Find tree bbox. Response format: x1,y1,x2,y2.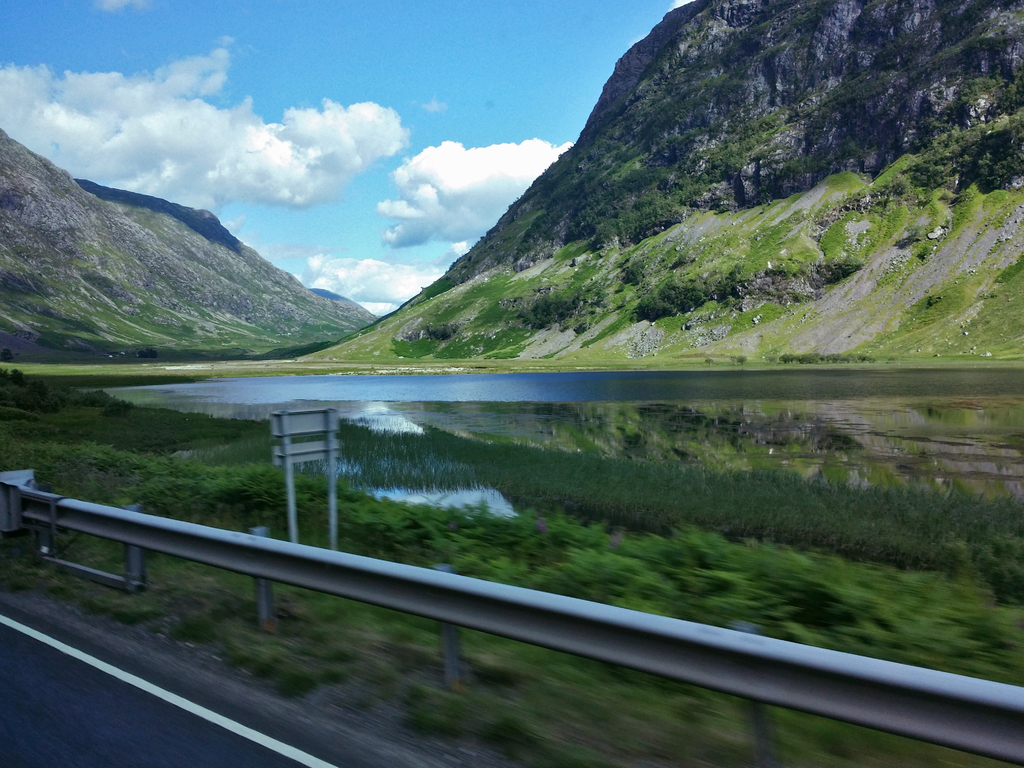
625,275,744,319.
